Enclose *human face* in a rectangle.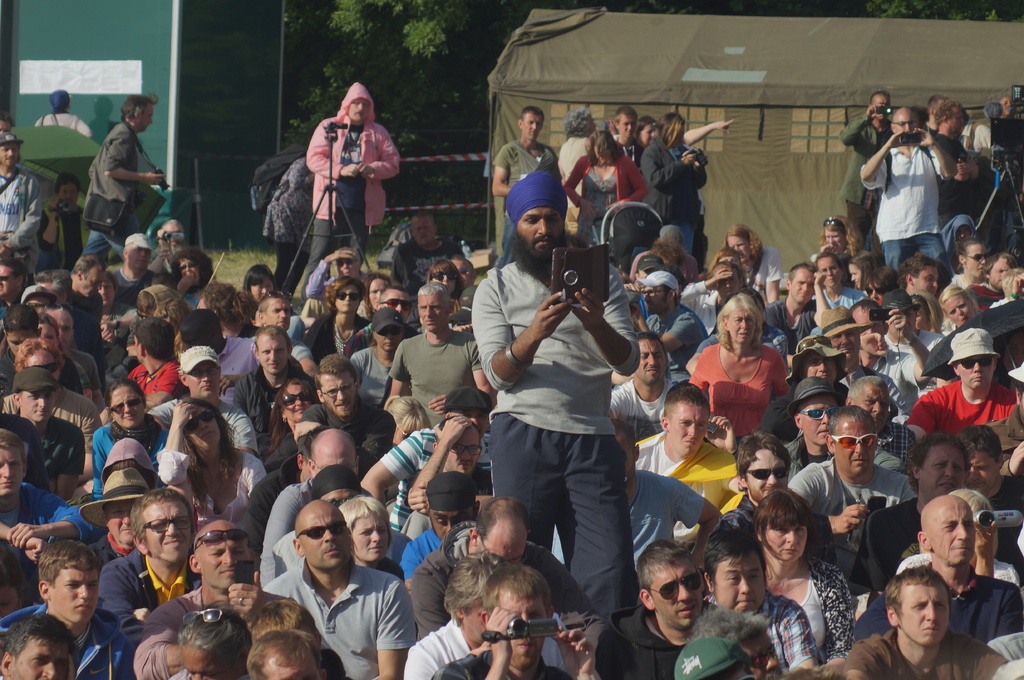
[968, 239, 992, 274].
